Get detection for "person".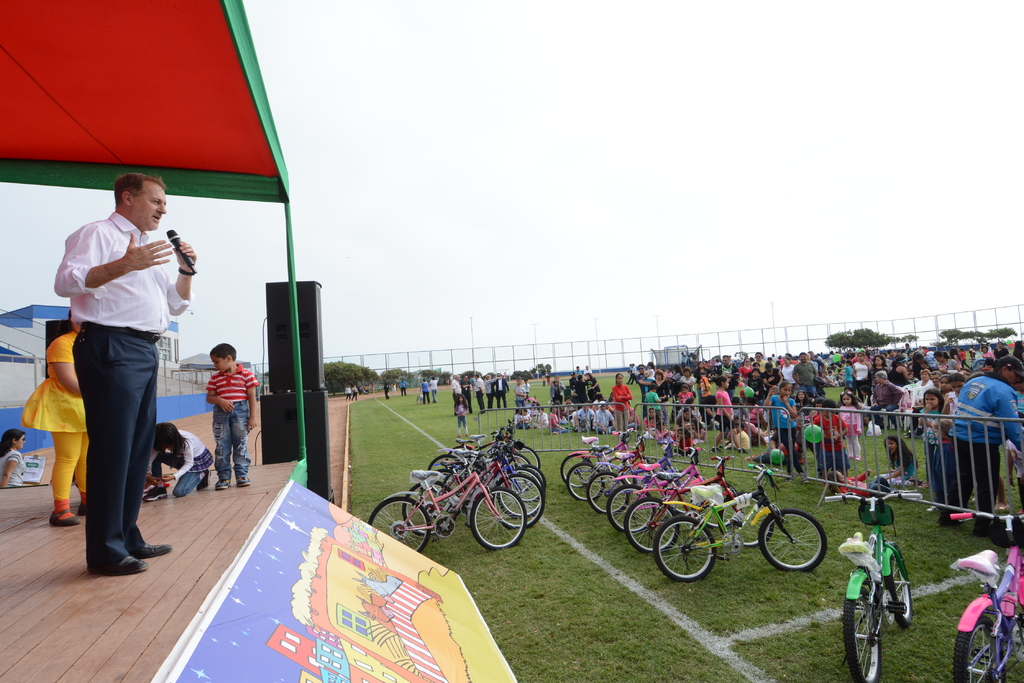
Detection: 204, 339, 259, 494.
